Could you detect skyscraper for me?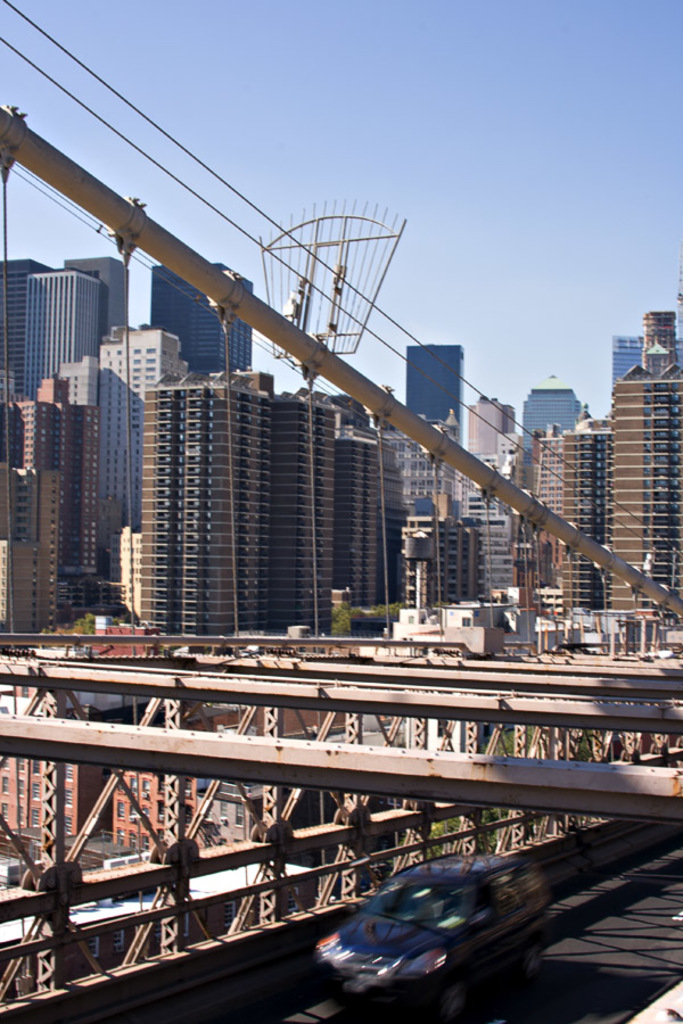
Detection result: left=0, top=454, right=56, bottom=635.
